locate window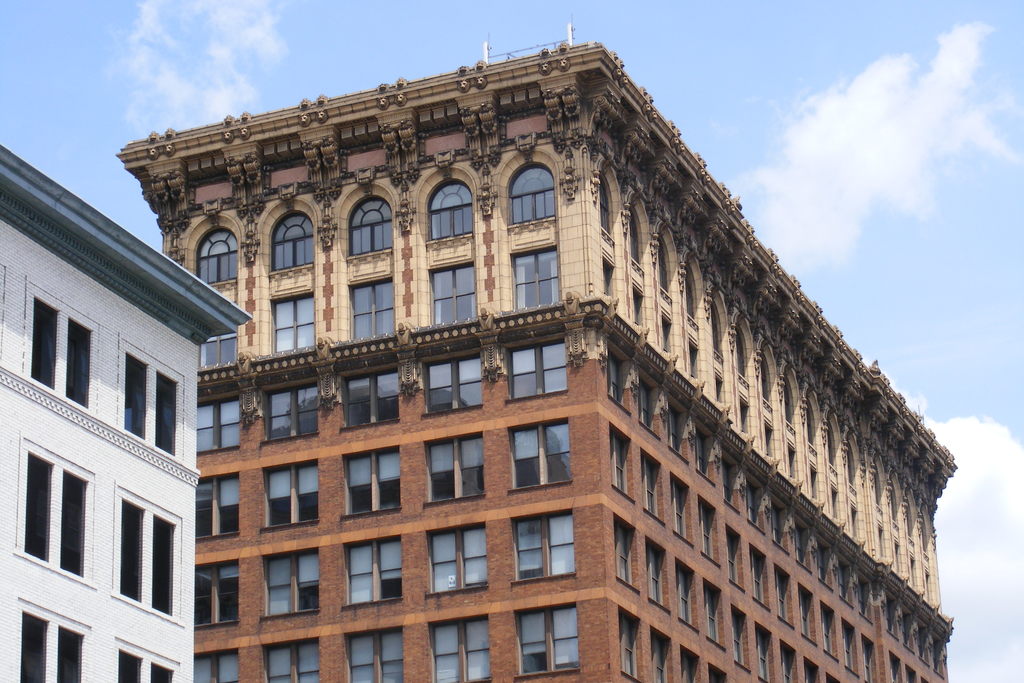
x1=350, y1=198, x2=392, y2=259
